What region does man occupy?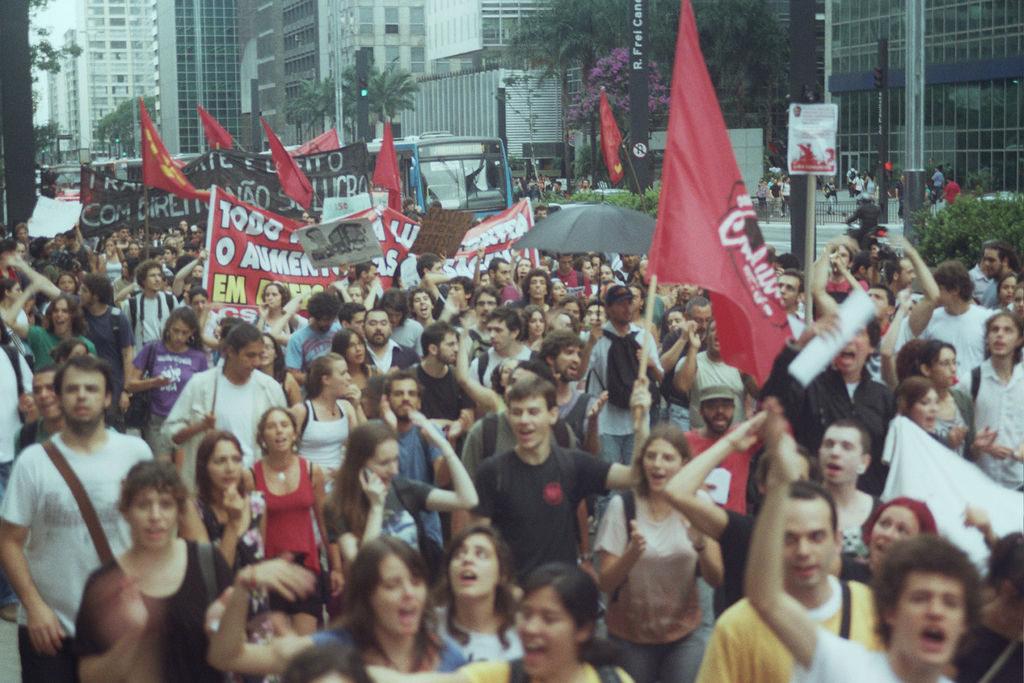
[830,236,855,307].
